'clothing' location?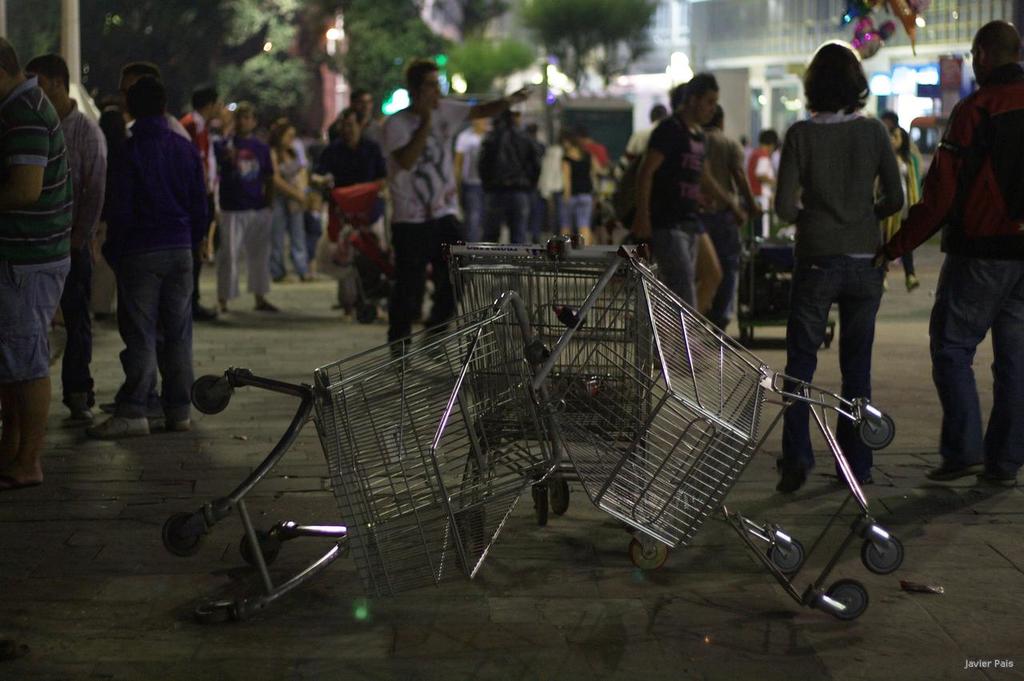
x1=766 y1=102 x2=905 y2=462
